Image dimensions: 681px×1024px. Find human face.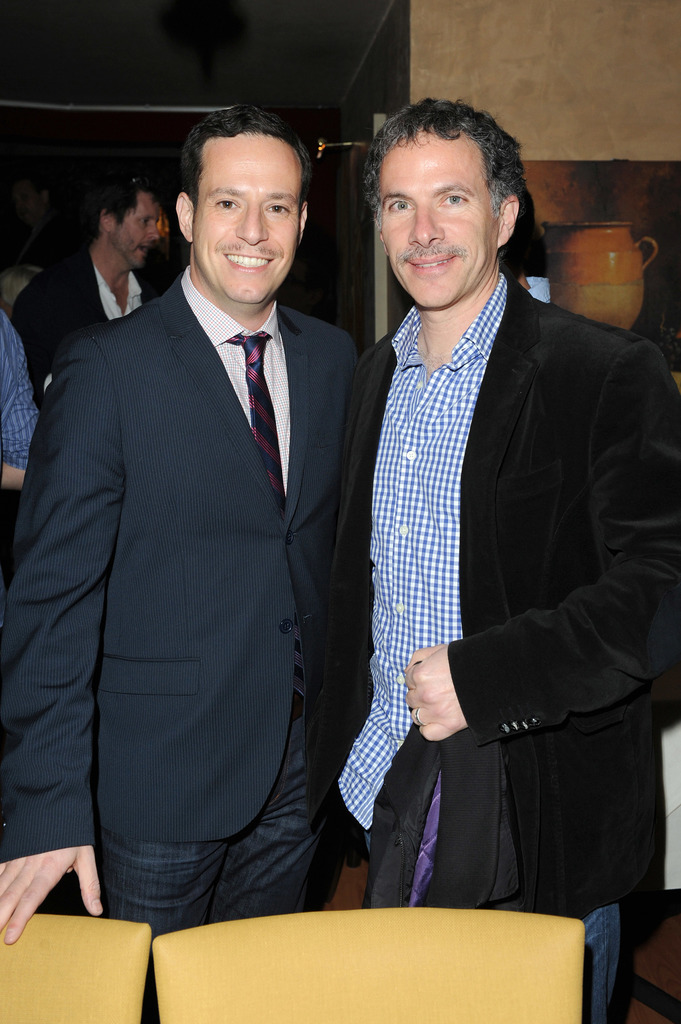
[x1=113, y1=190, x2=155, y2=267].
